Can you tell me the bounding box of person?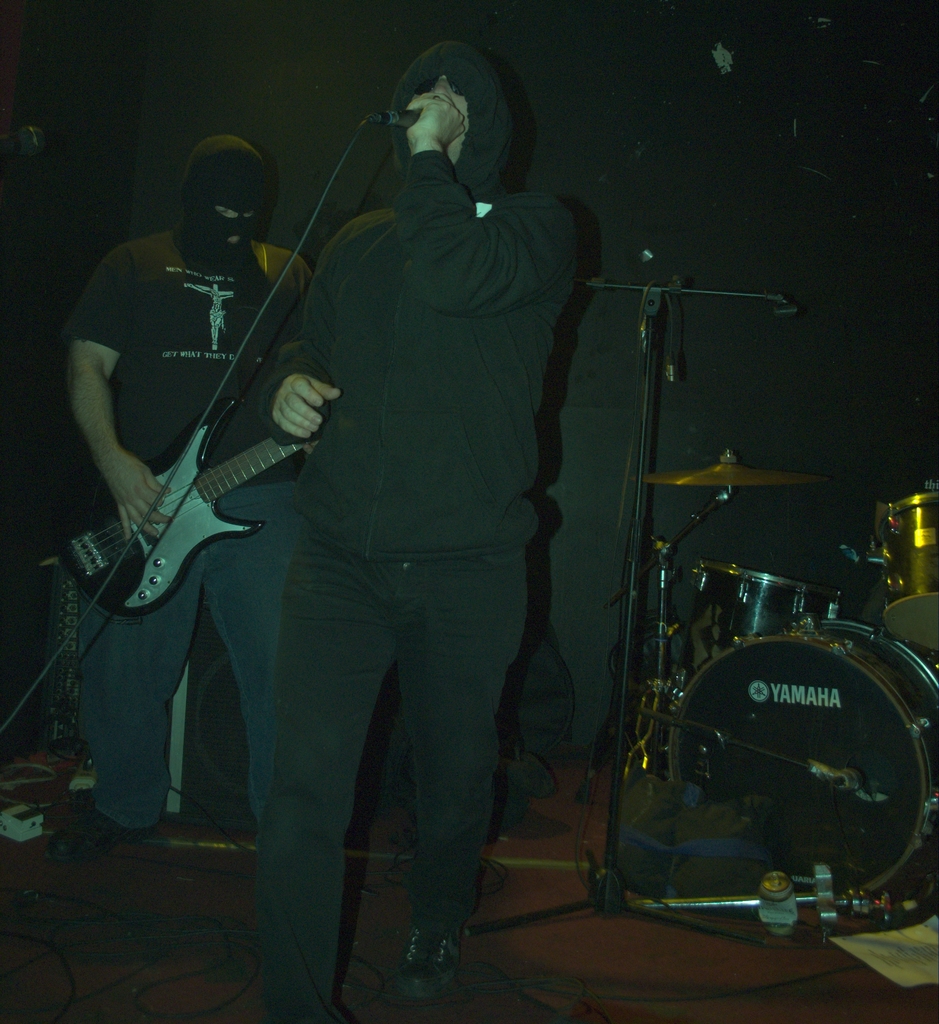
bbox(63, 133, 299, 871).
